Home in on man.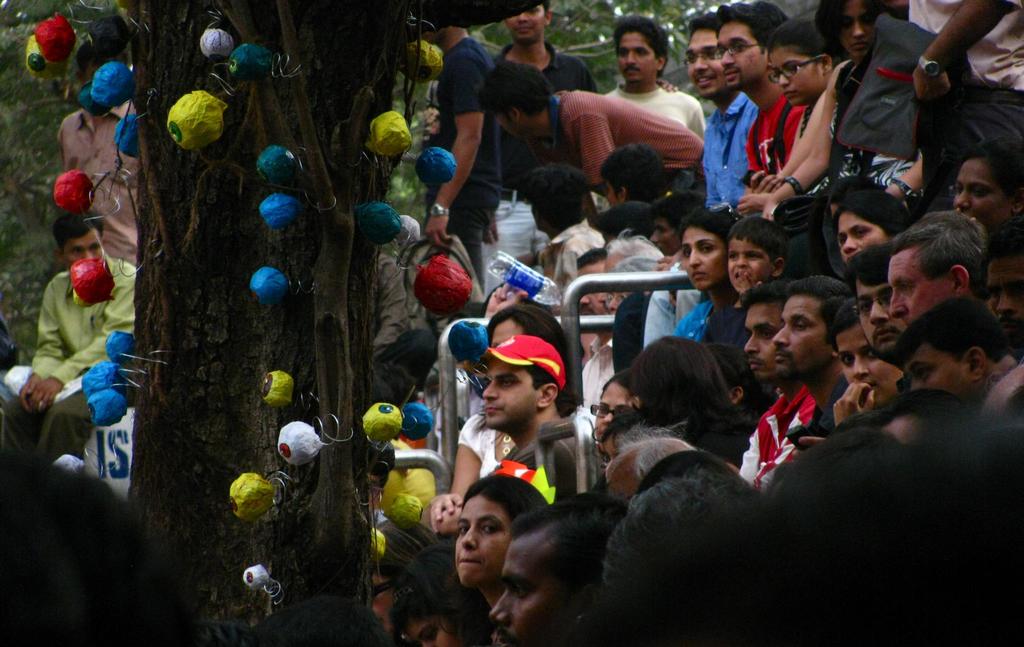
Homed in at <bbox>596, 17, 706, 143</bbox>.
